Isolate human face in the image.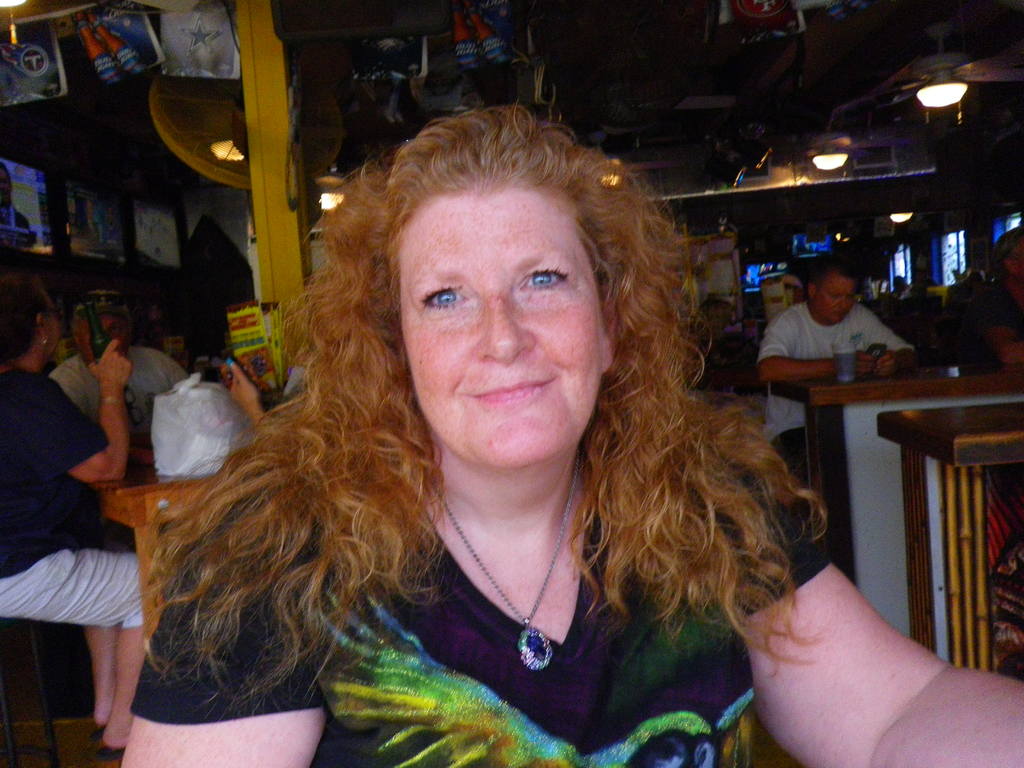
Isolated region: detection(397, 192, 609, 465).
